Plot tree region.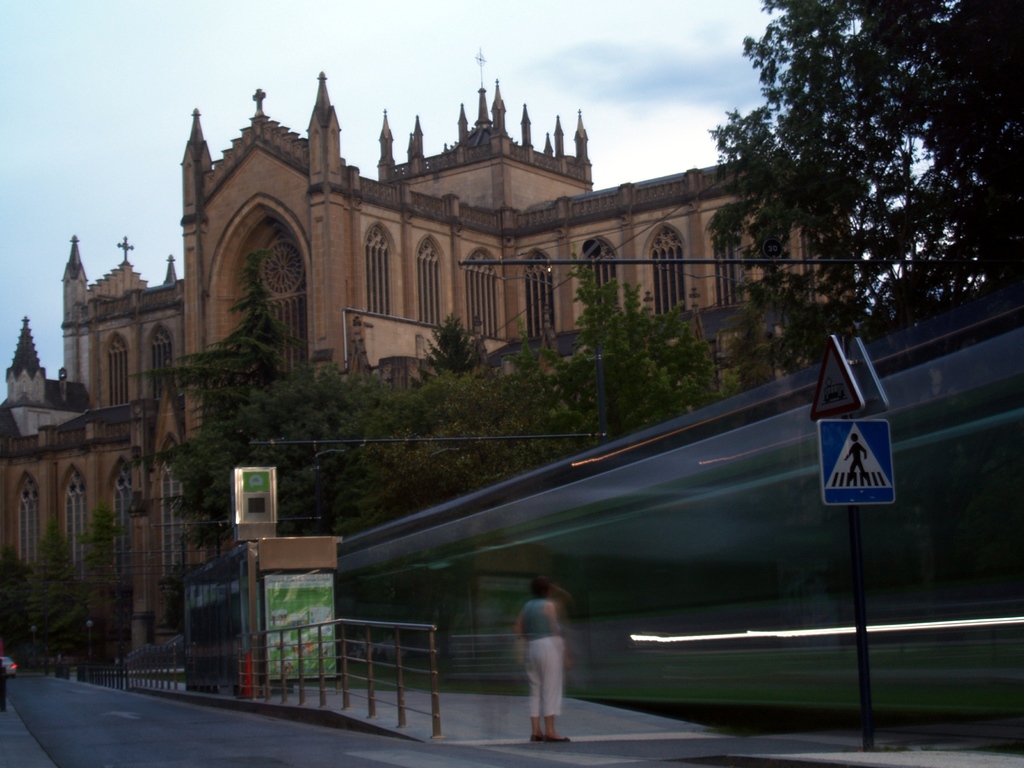
Plotted at bbox=(0, 549, 35, 673).
